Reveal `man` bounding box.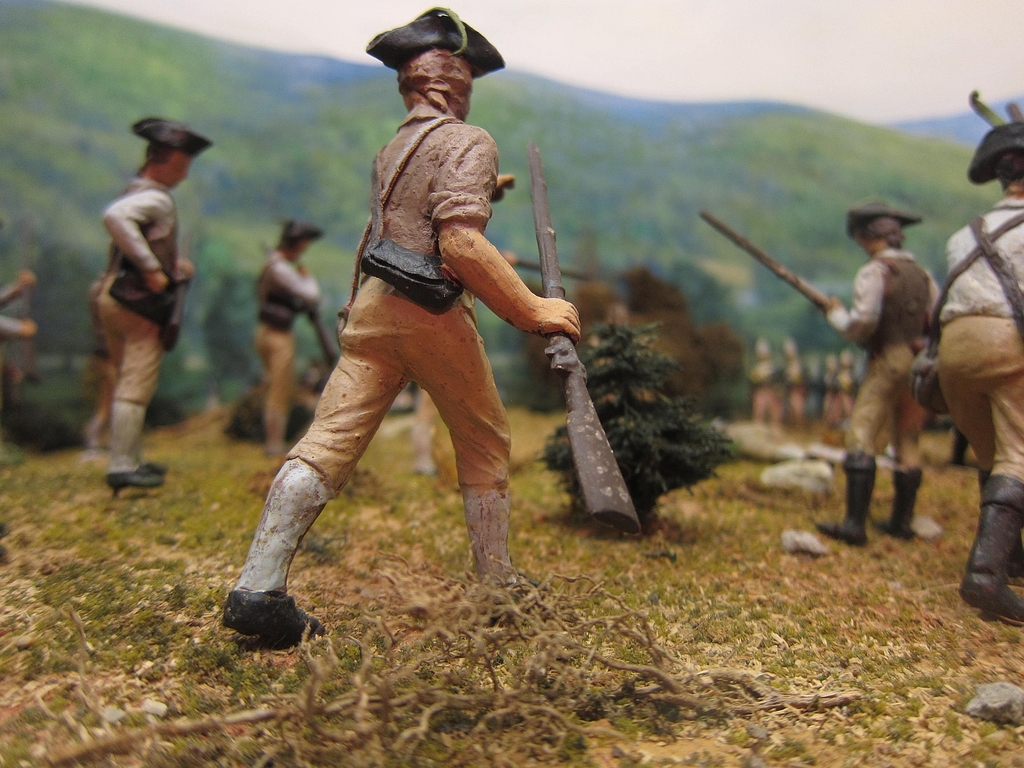
Revealed: bbox(102, 117, 217, 502).
